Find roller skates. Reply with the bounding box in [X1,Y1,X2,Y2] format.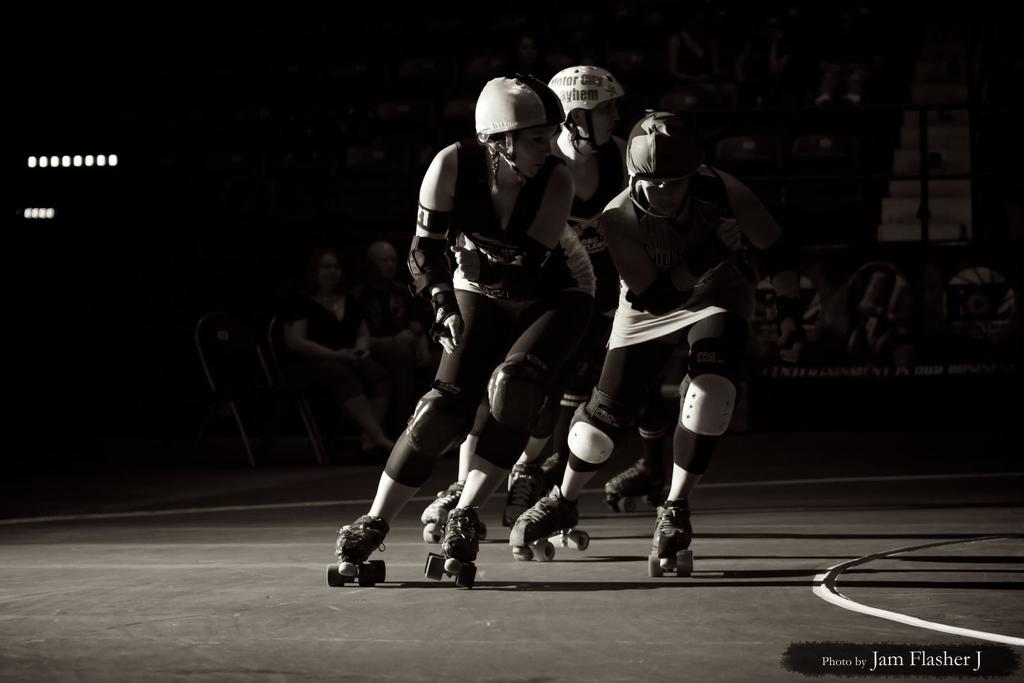
[502,461,545,527].
